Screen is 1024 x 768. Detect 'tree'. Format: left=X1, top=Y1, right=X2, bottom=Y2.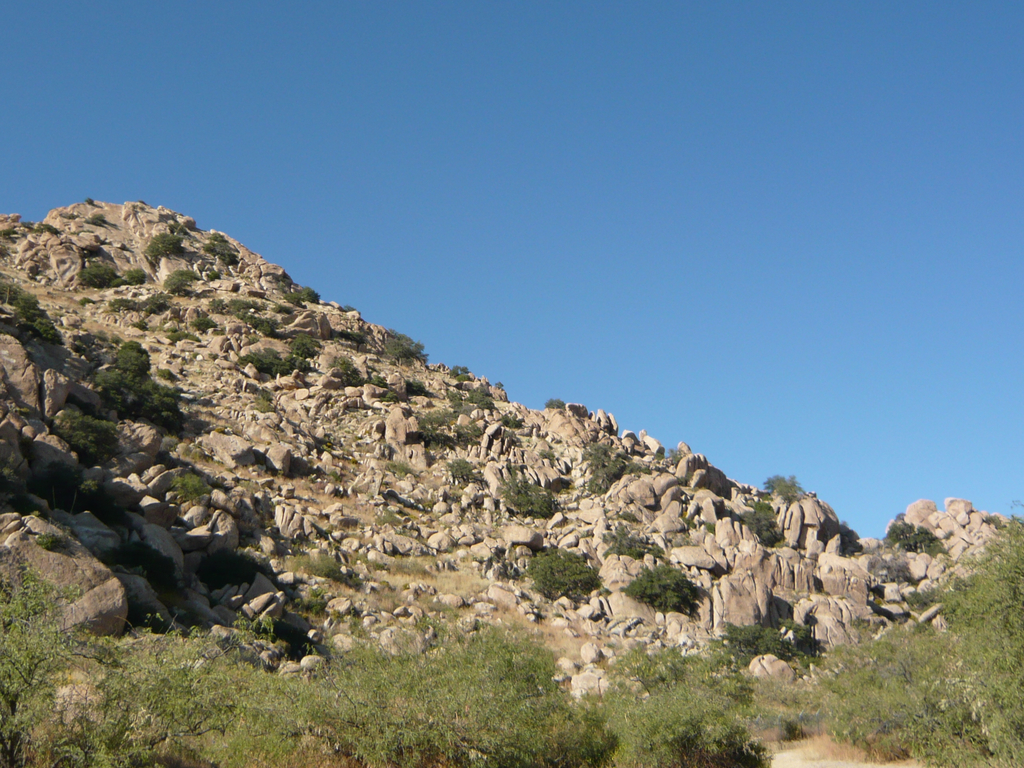
left=602, top=531, right=654, bottom=561.
